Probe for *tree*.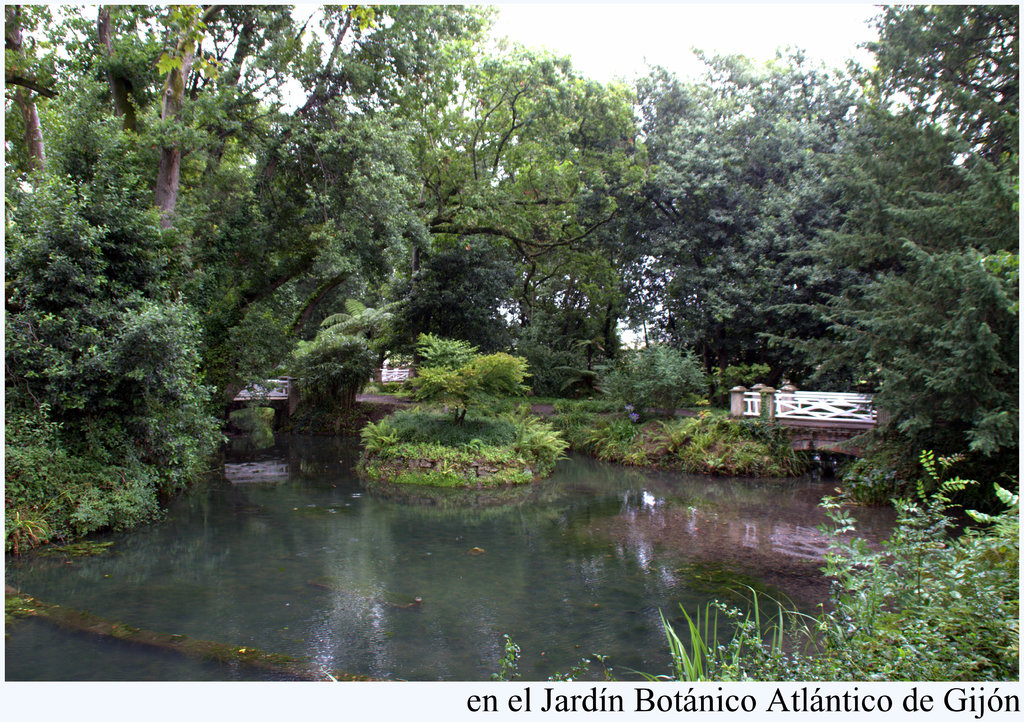
Probe result: rect(457, 37, 708, 373).
